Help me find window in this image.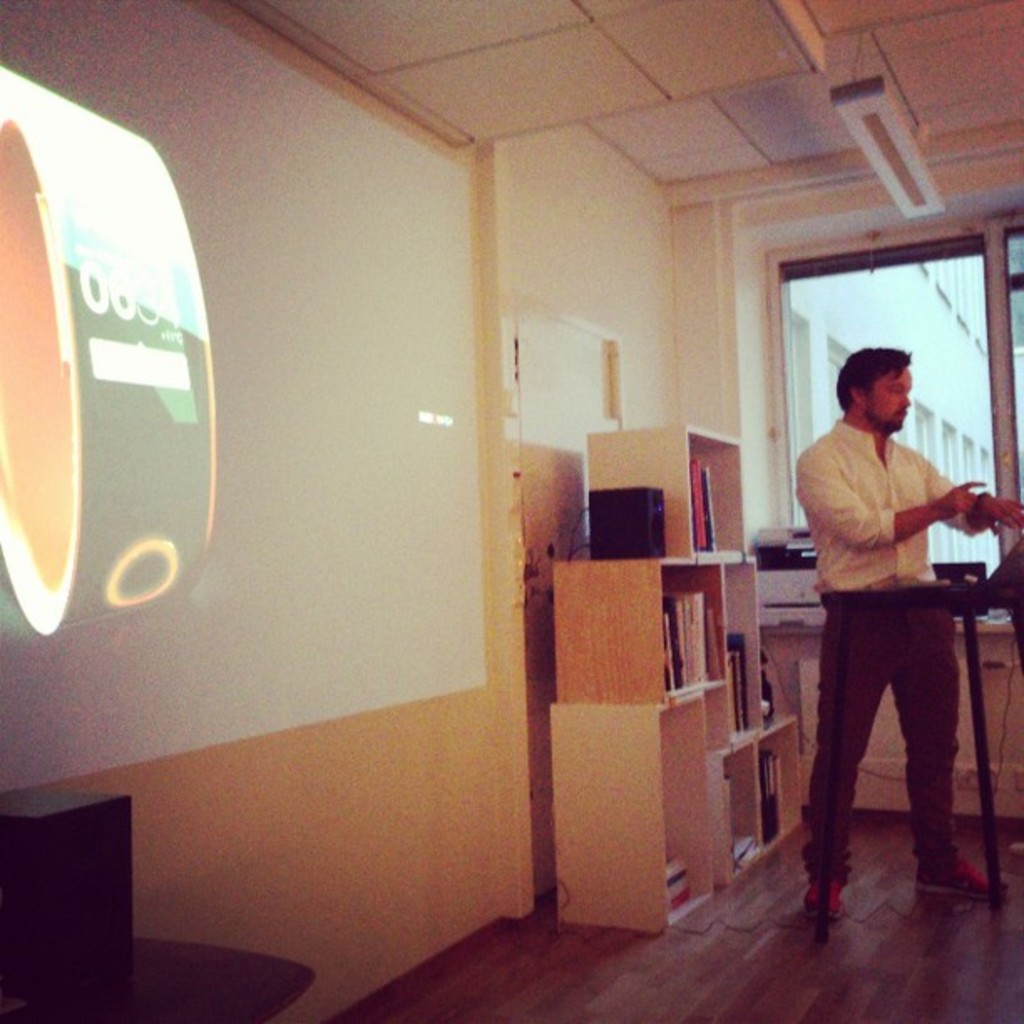
Found it: (x1=1007, y1=229, x2=1022, y2=504).
